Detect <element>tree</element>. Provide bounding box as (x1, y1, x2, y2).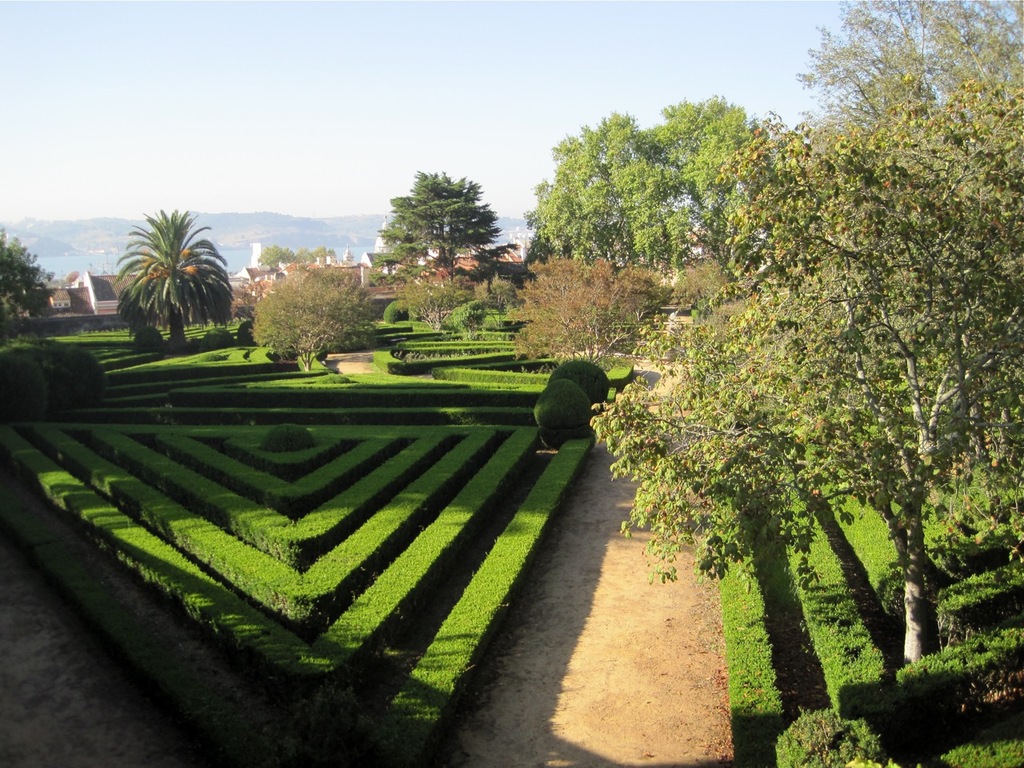
(251, 266, 371, 374).
